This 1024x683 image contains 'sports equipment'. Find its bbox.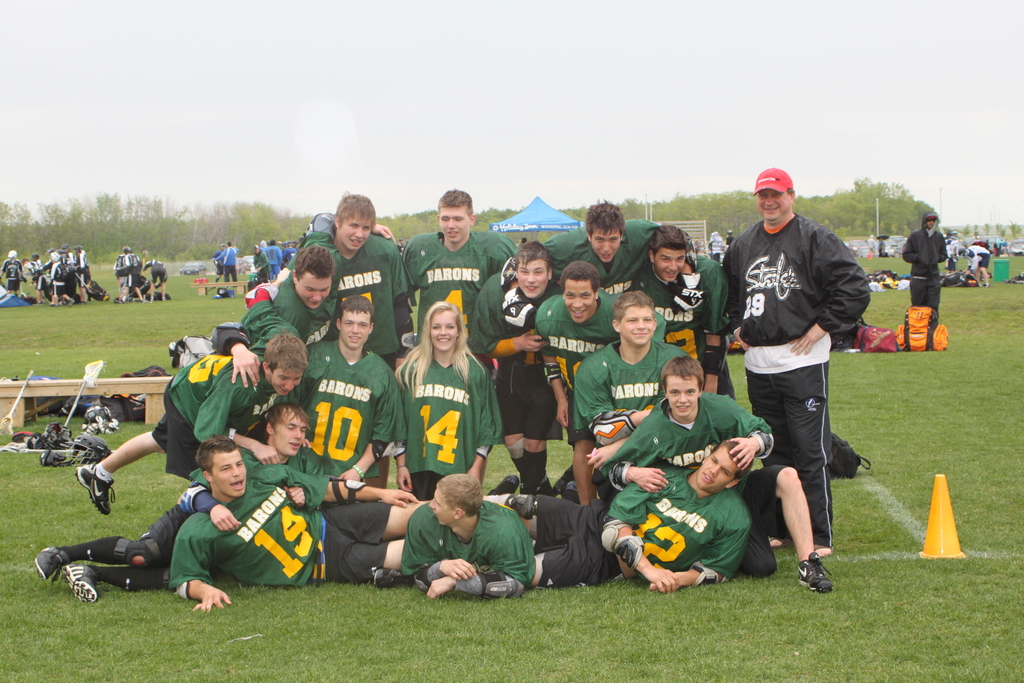
(x1=505, y1=489, x2=534, y2=518).
